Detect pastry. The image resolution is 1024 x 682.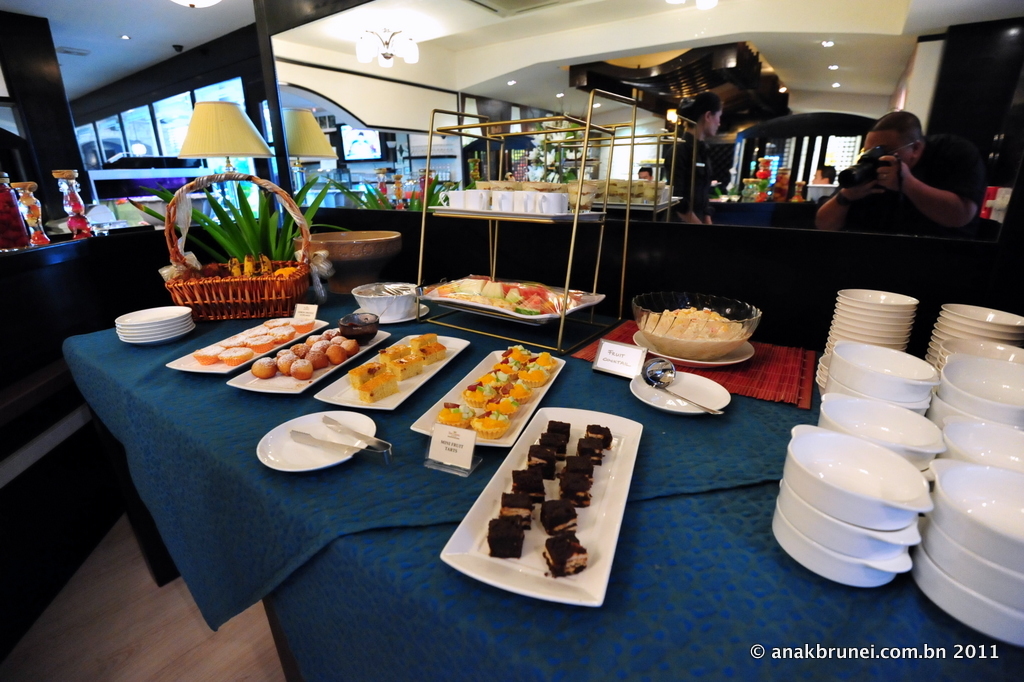
box(251, 335, 272, 353).
